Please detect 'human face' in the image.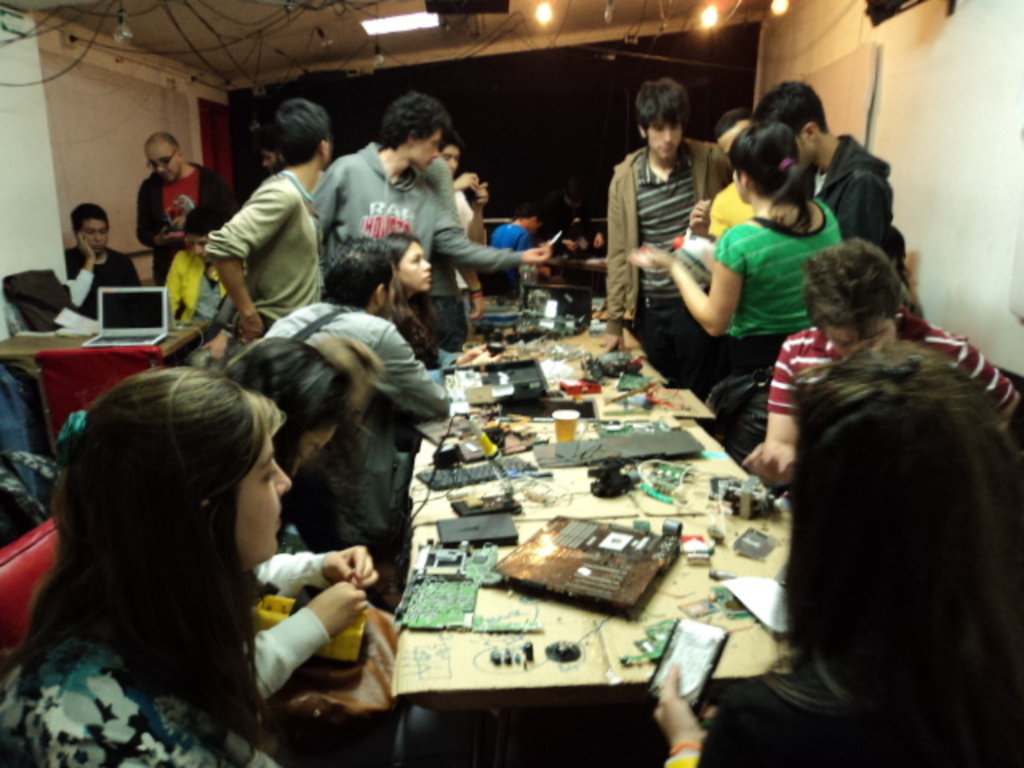
{"left": 731, "top": 168, "right": 742, "bottom": 200}.
